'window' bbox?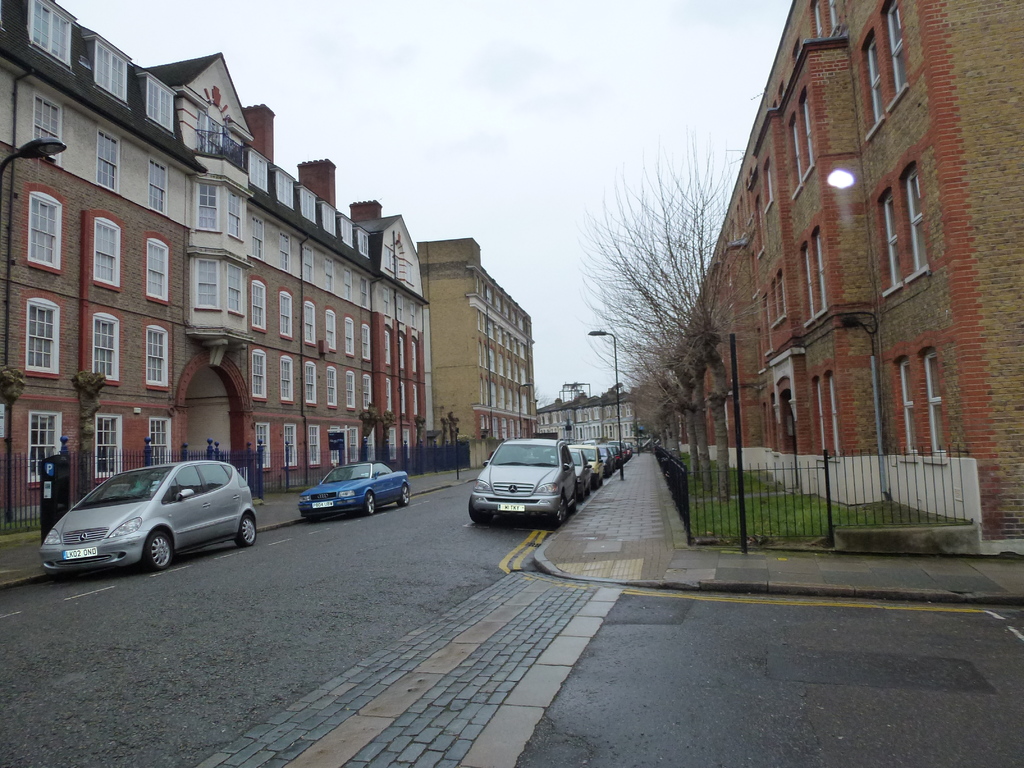
222:195:242:241
